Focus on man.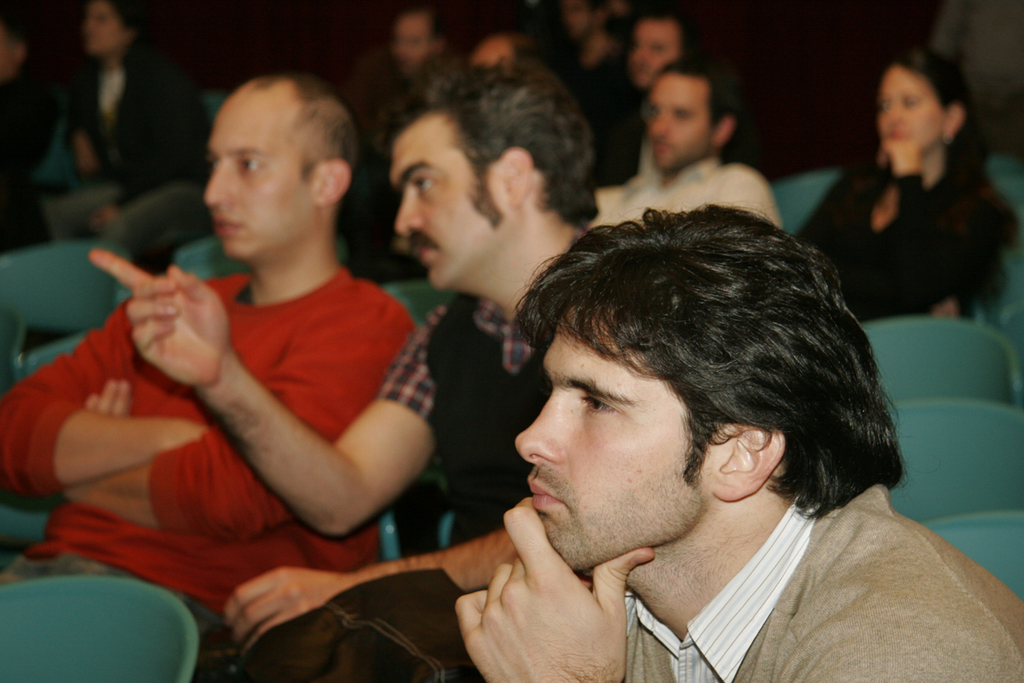
Focused at (452,202,1023,682).
